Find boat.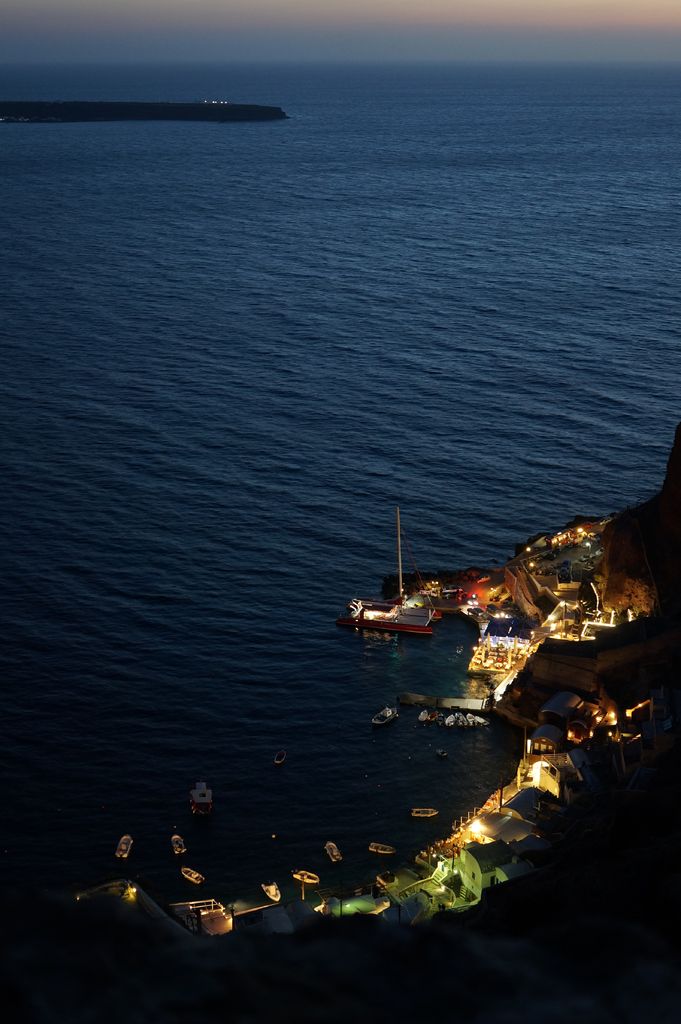
bbox(282, 860, 320, 893).
